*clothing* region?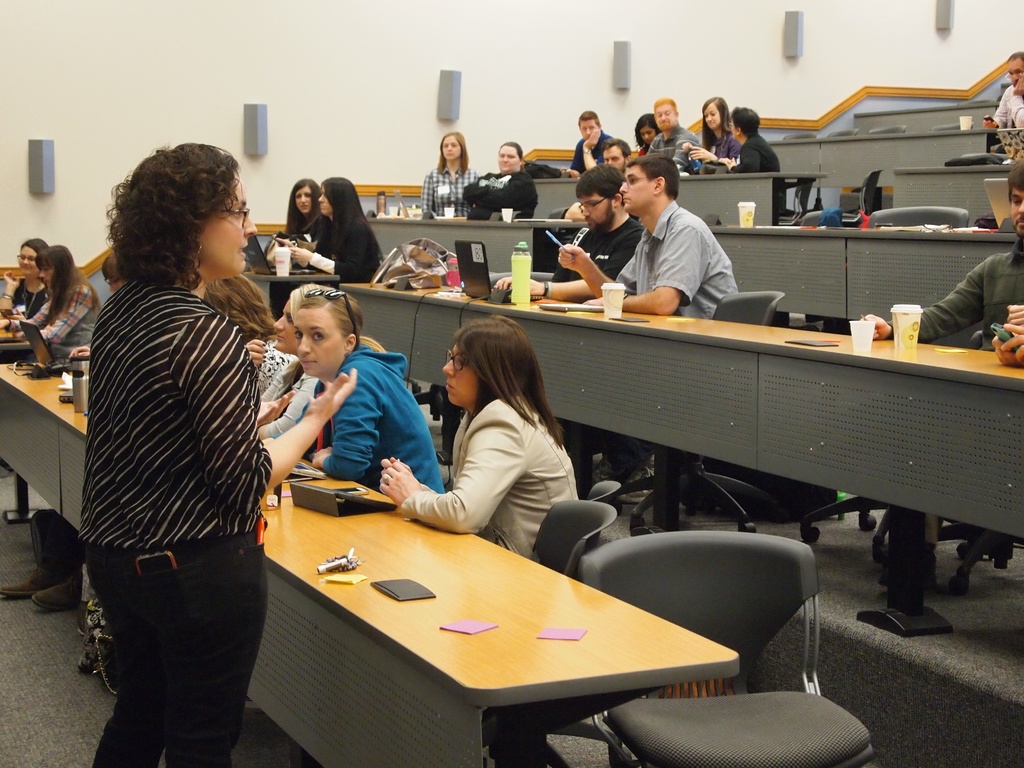
(13, 278, 51, 316)
